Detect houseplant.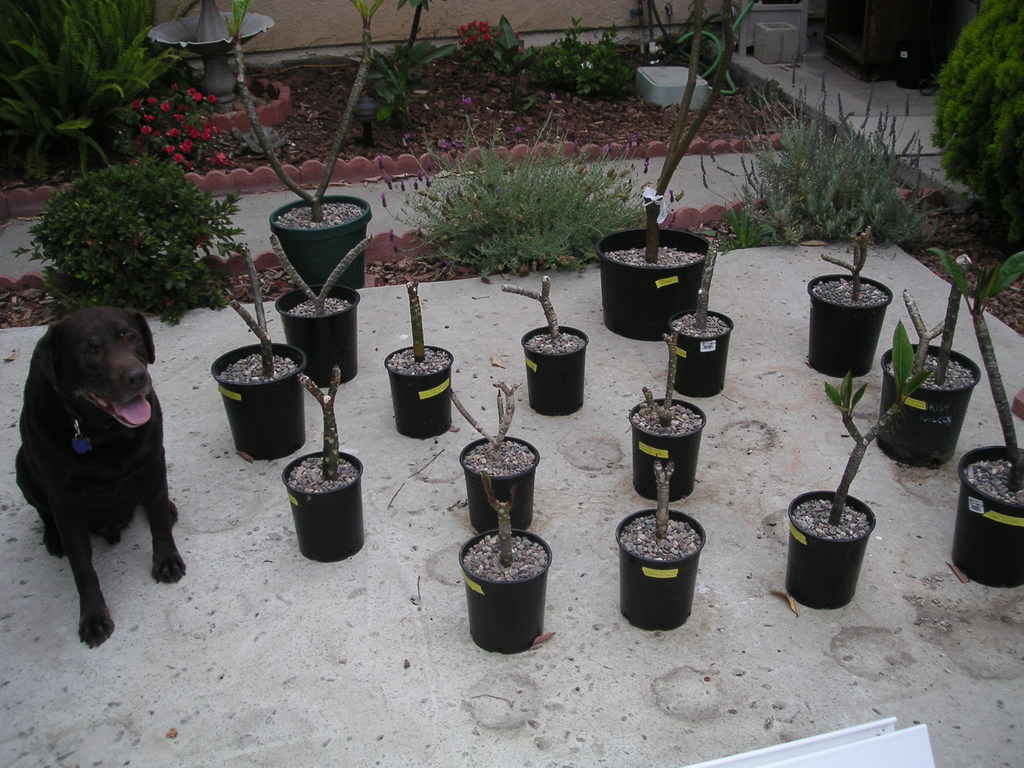
Detected at 378:275:447:450.
